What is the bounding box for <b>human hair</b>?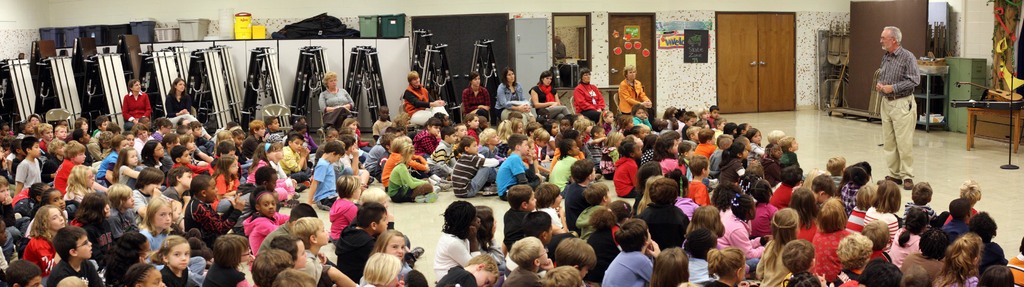
x1=129 y1=77 x2=138 y2=86.
